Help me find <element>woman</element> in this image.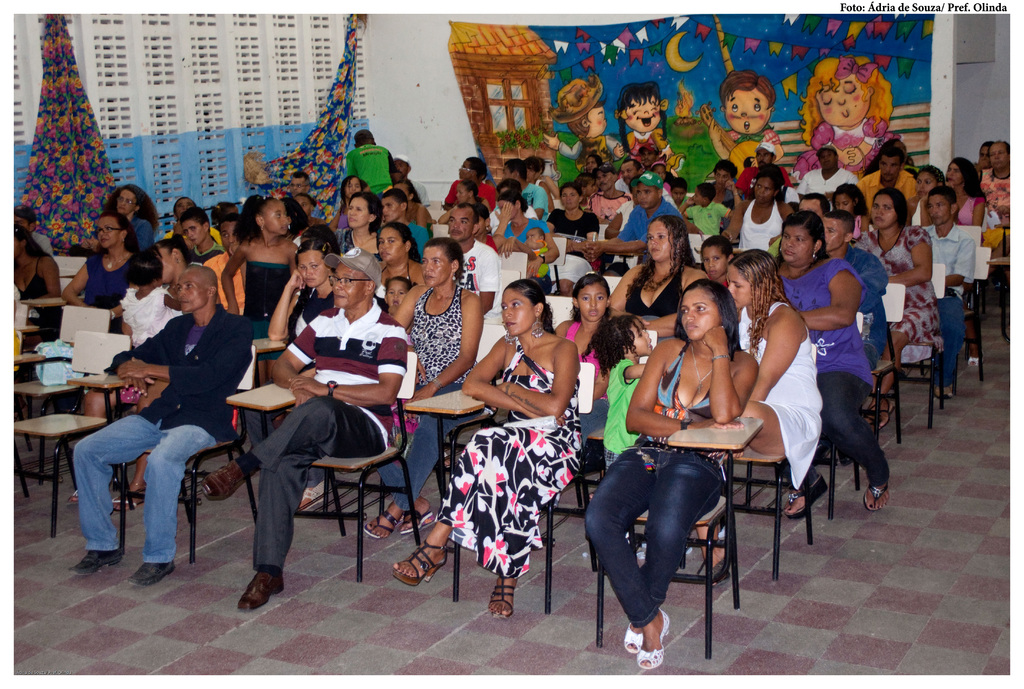
Found it: [left=60, top=232, right=198, bottom=513].
